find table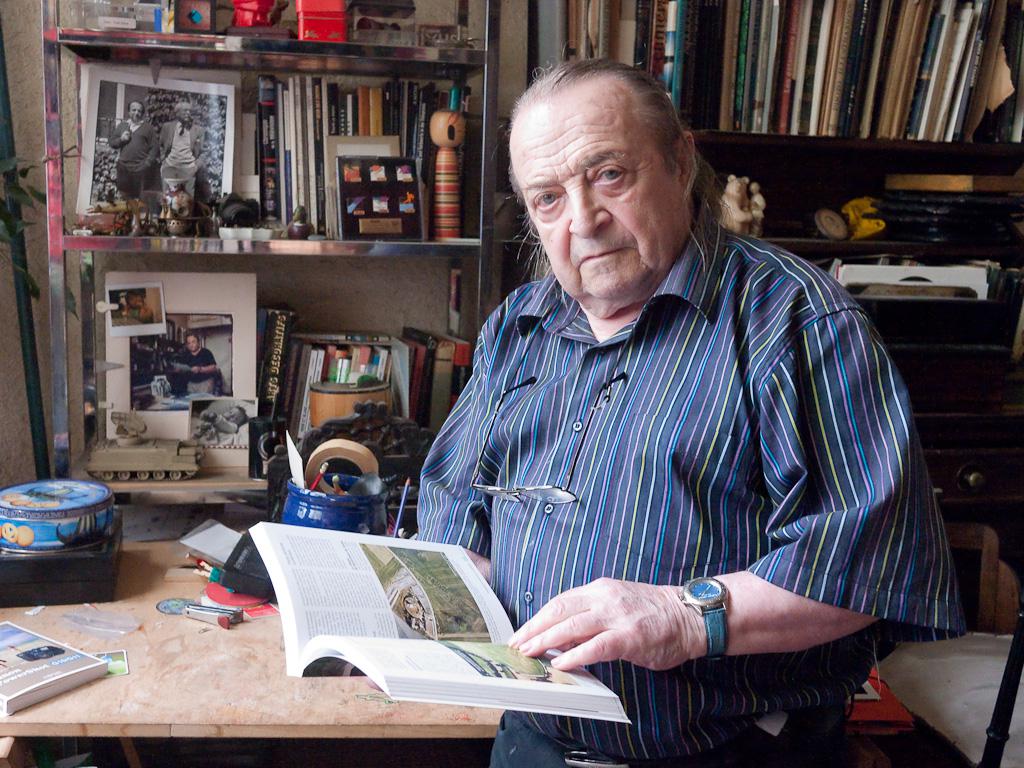
region(96, 497, 557, 743)
